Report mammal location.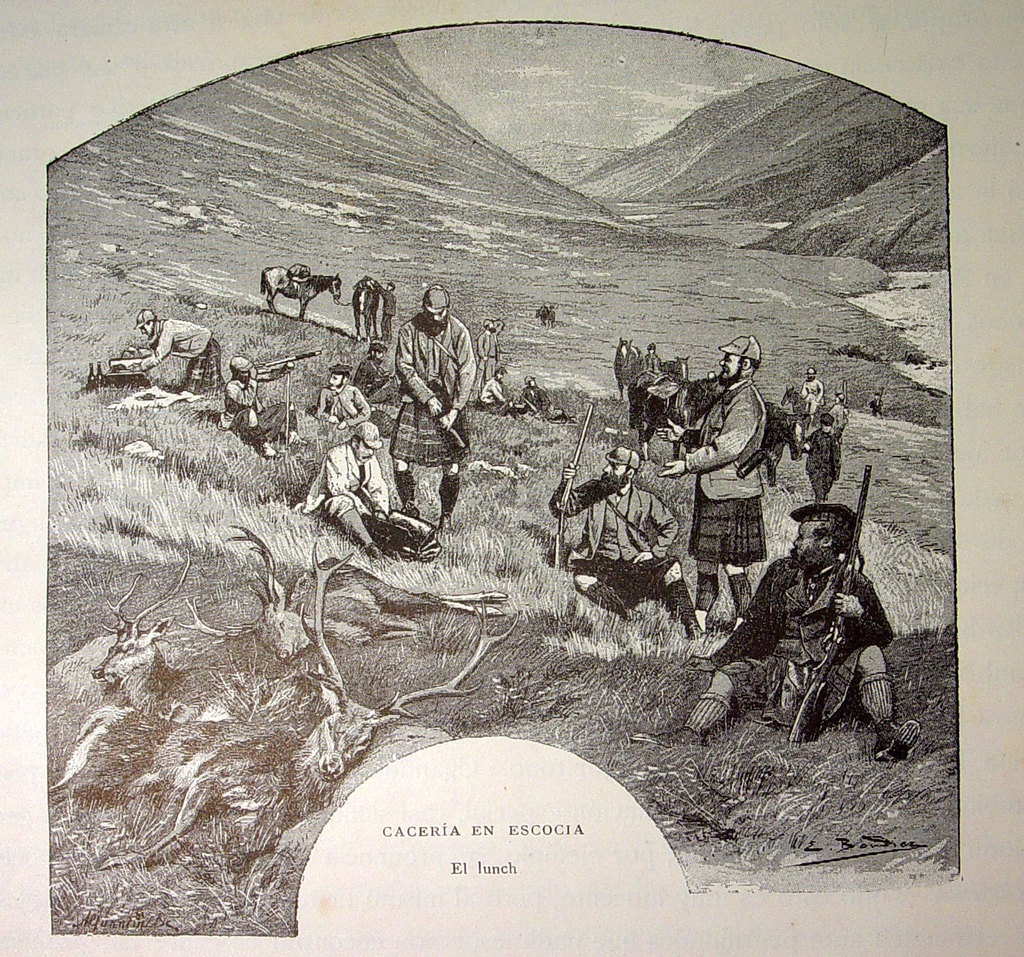
Report: rect(480, 366, 521, 419).
